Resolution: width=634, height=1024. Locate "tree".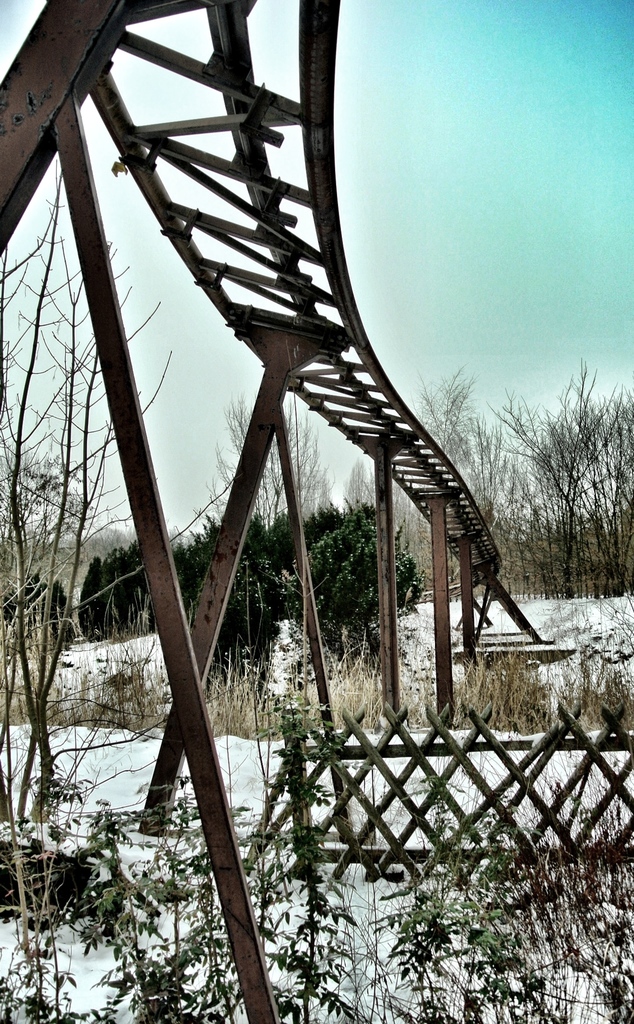
(209, 391, 323, 524).
